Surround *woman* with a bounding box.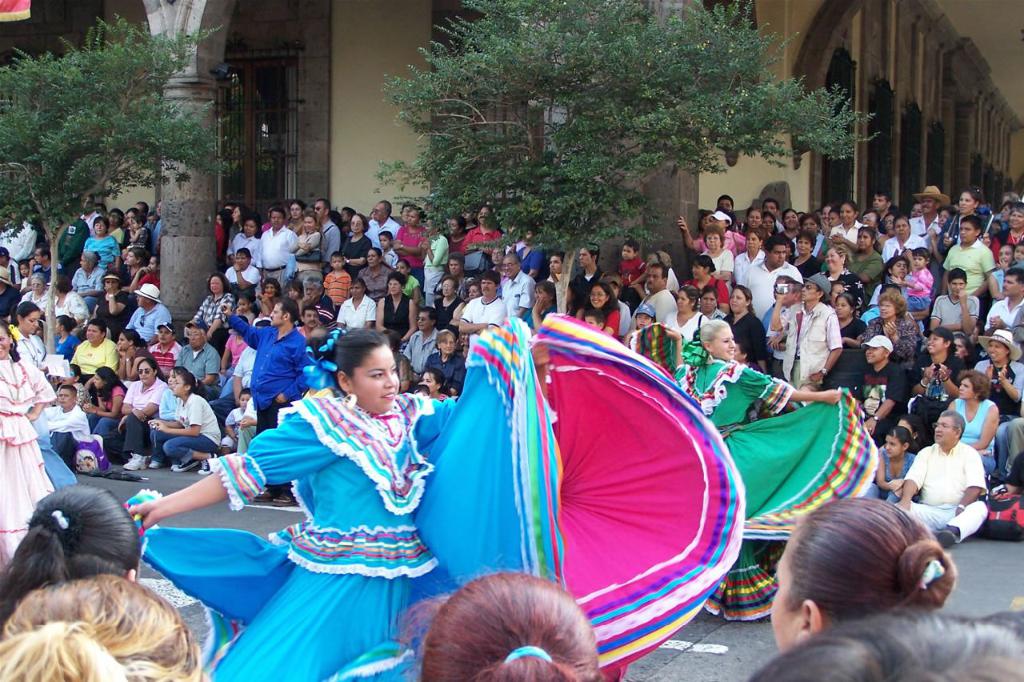
[left=676, top=211, right=749, bottom=257].
